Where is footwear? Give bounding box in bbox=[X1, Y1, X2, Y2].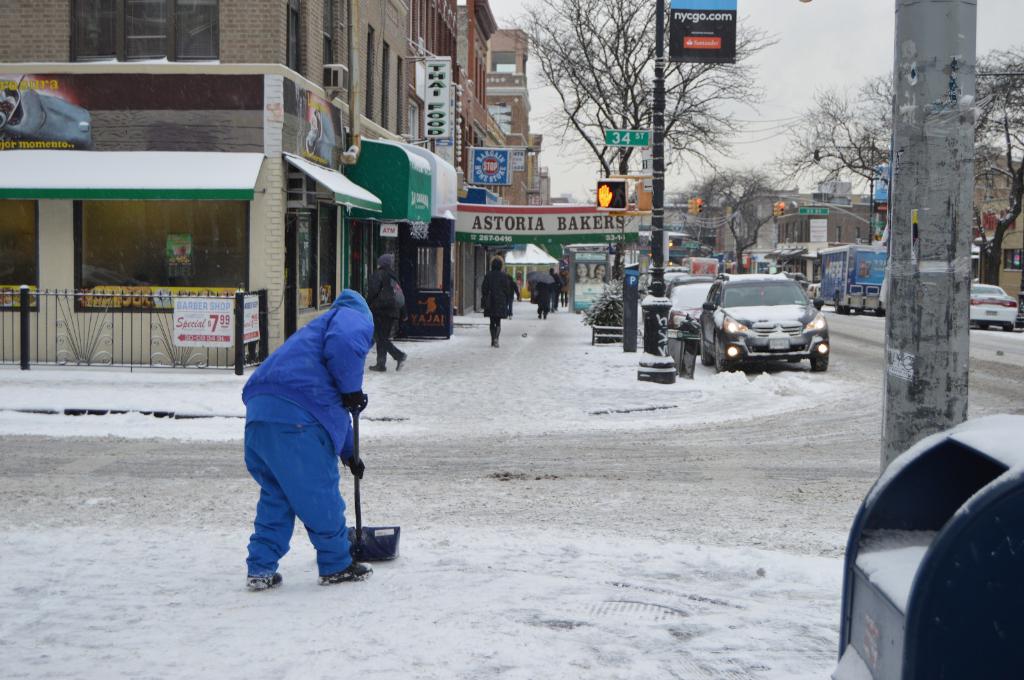
bbox=[248, 572, 284, 594].
